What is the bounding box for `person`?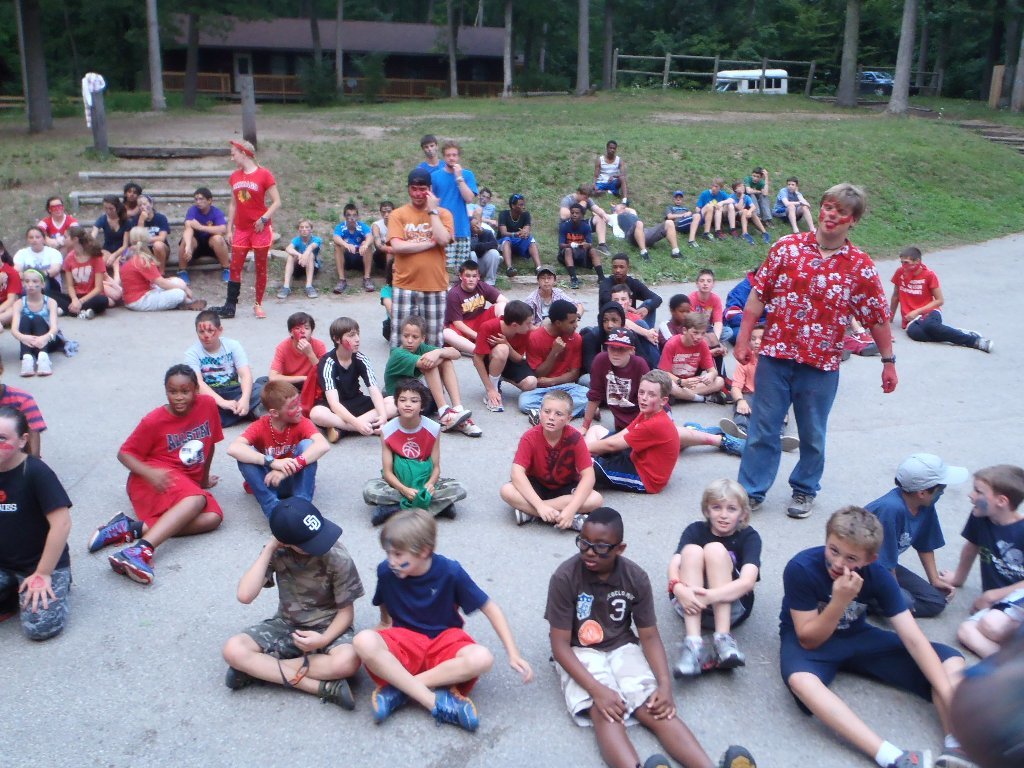
rect(698, 178, 728, 235).
